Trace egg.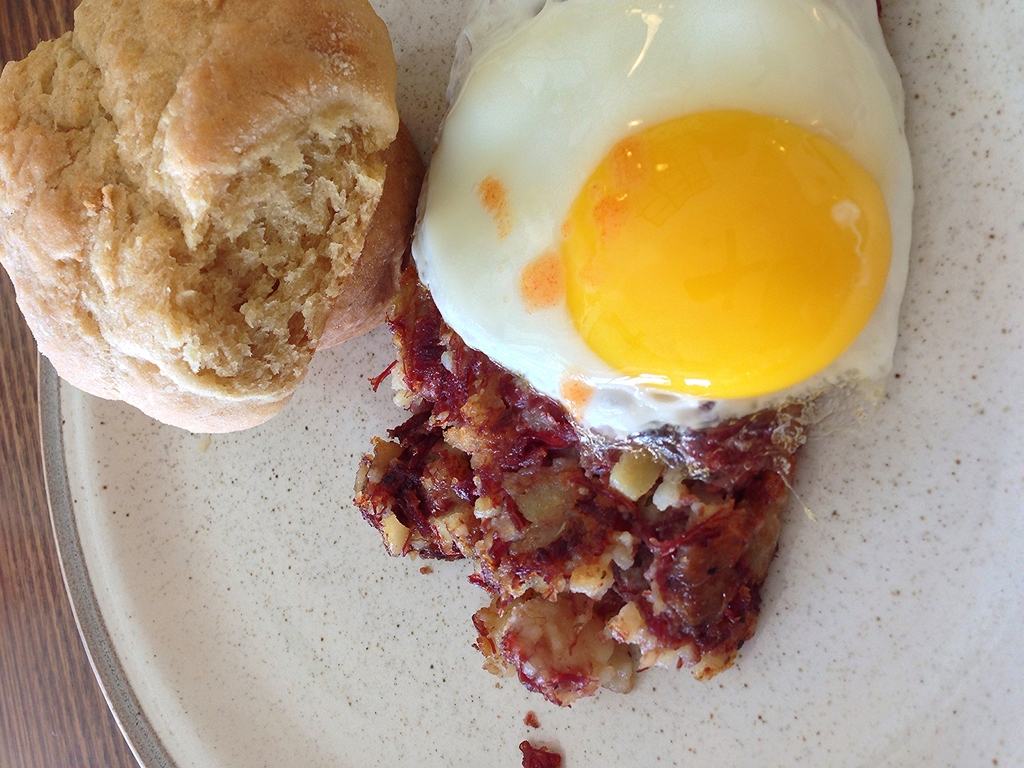
Traced to (x1=406, y1=0, x2=920, y2=465).
